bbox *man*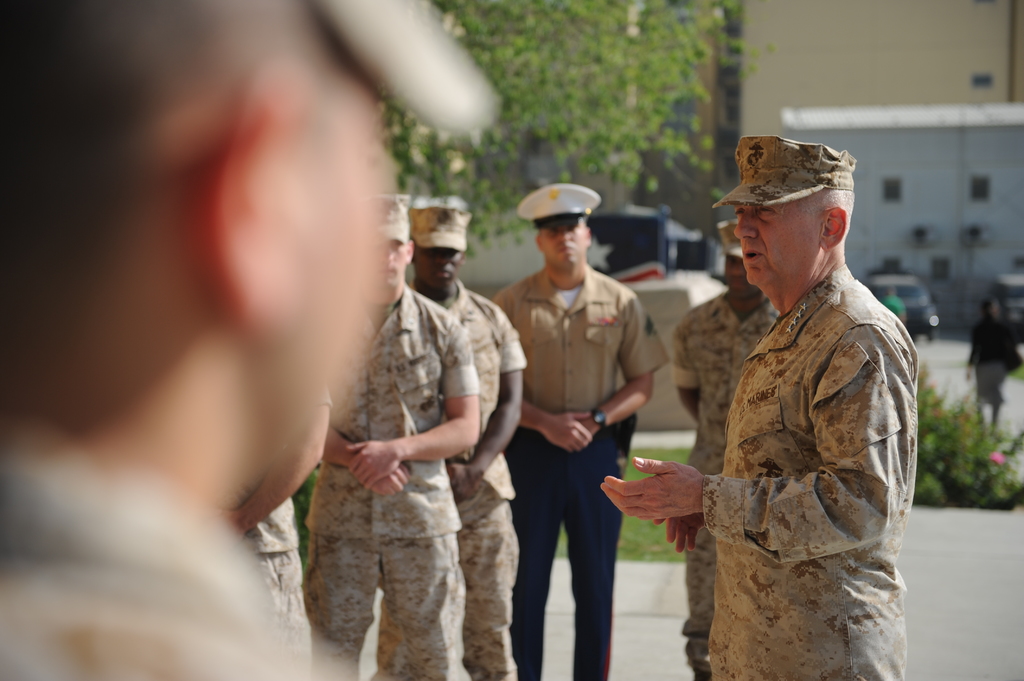
<region>879, 287, 907, 328</region>
